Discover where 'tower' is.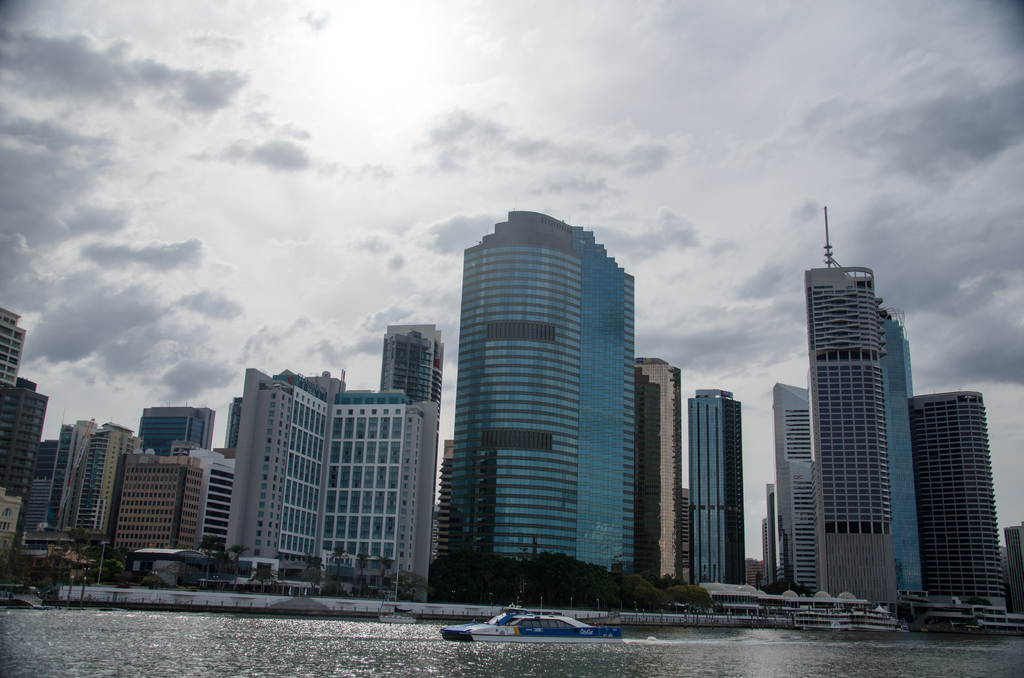
Discovered at 804/206/924/593.
